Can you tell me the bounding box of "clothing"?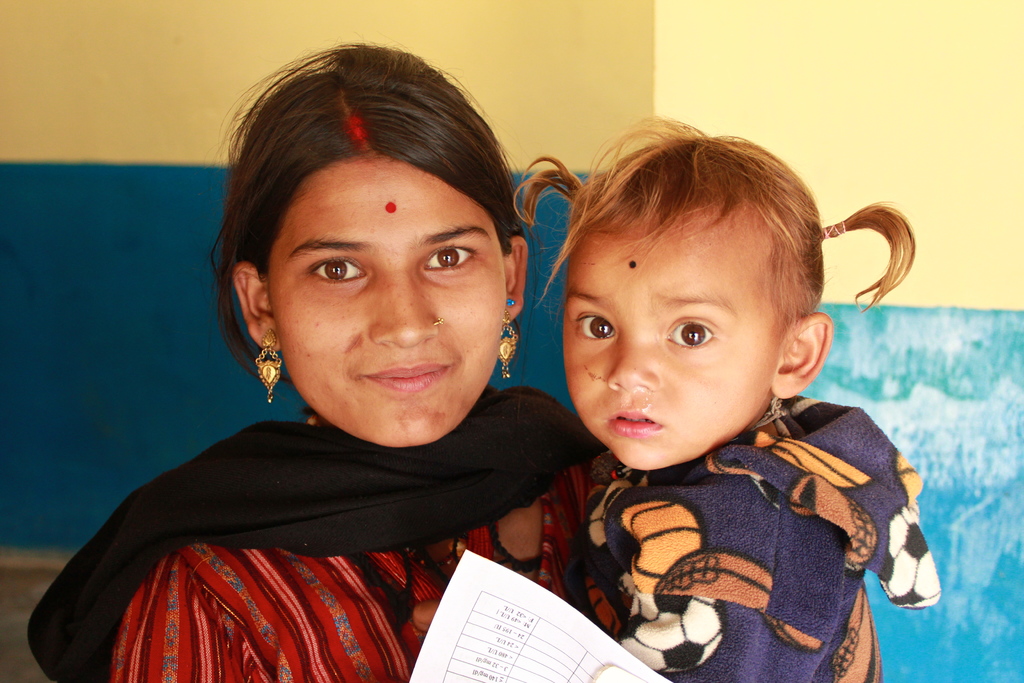
l=511, t=360, r=944, b=662.
